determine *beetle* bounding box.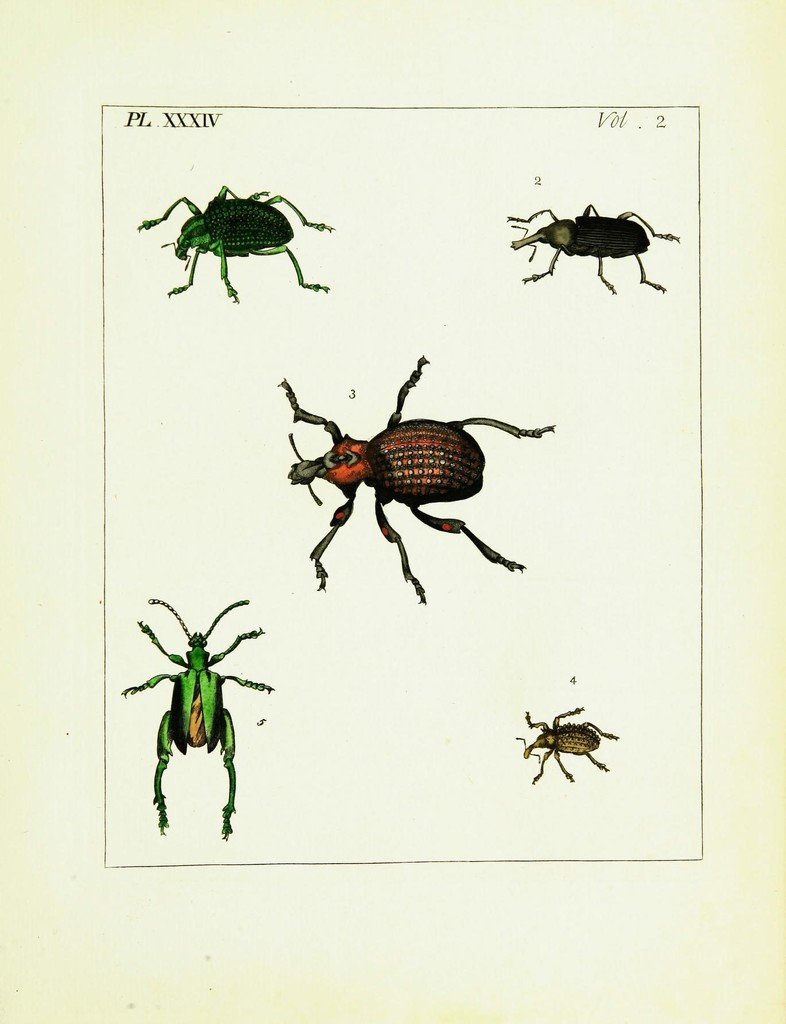
Determined: 135/190/326/307.
